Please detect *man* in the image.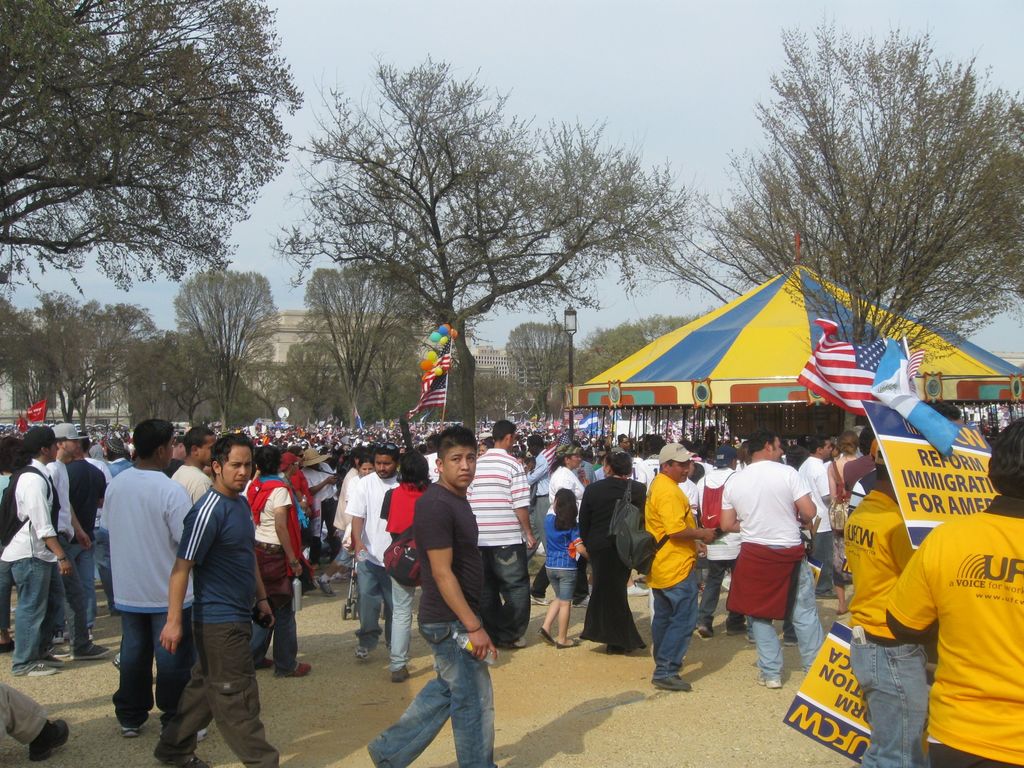
x1=0 y1=420 x2=69 y2=679.
